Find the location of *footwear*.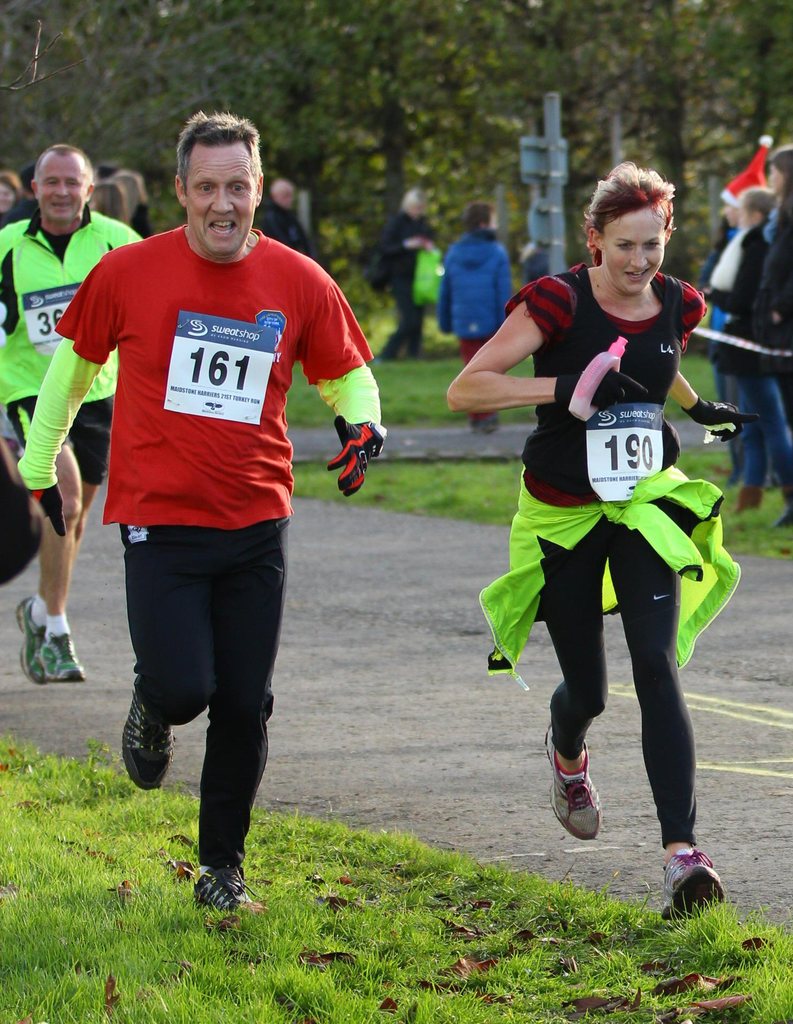
Location: 32,627,88,685.
